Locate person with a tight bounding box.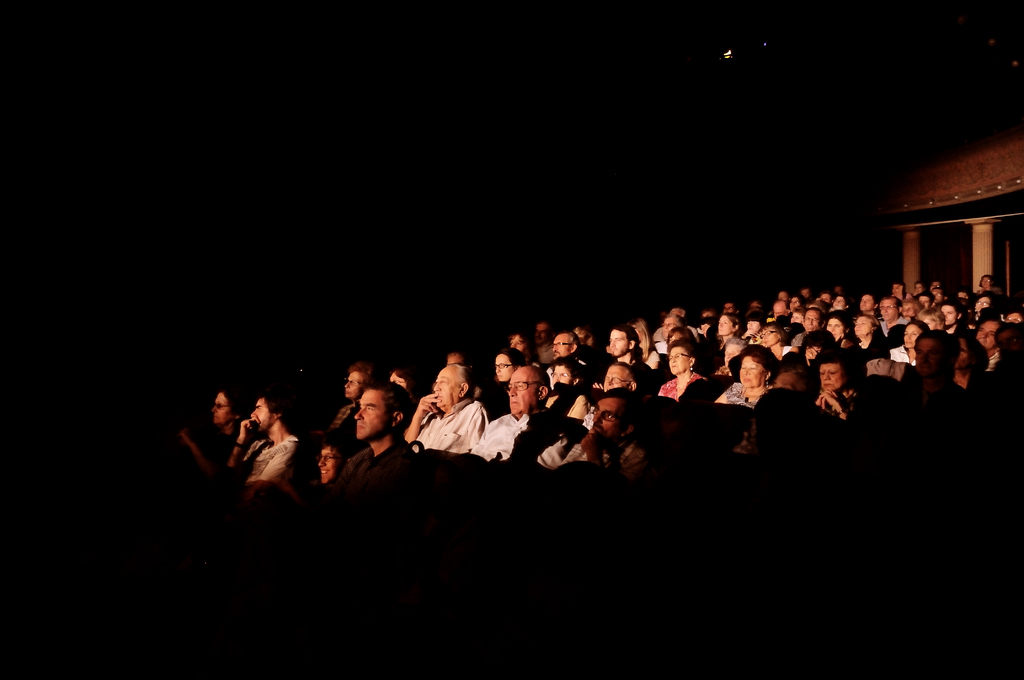
[469,364,531,459].
